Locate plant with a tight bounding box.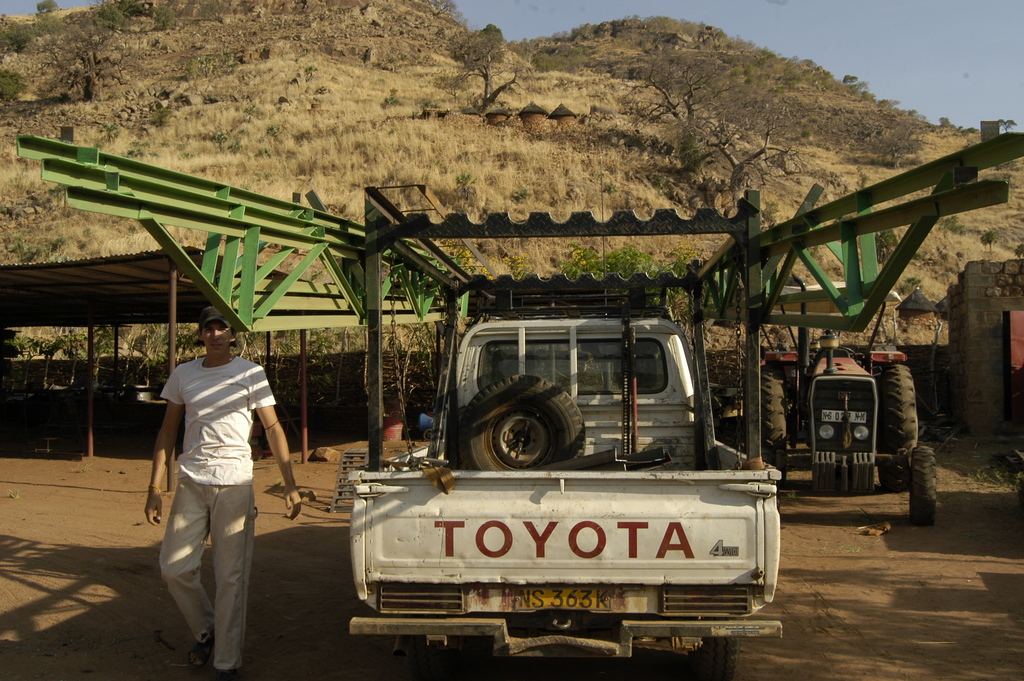
{"left": 29, "top": 327, "right": 53, "bottom": 396}.
